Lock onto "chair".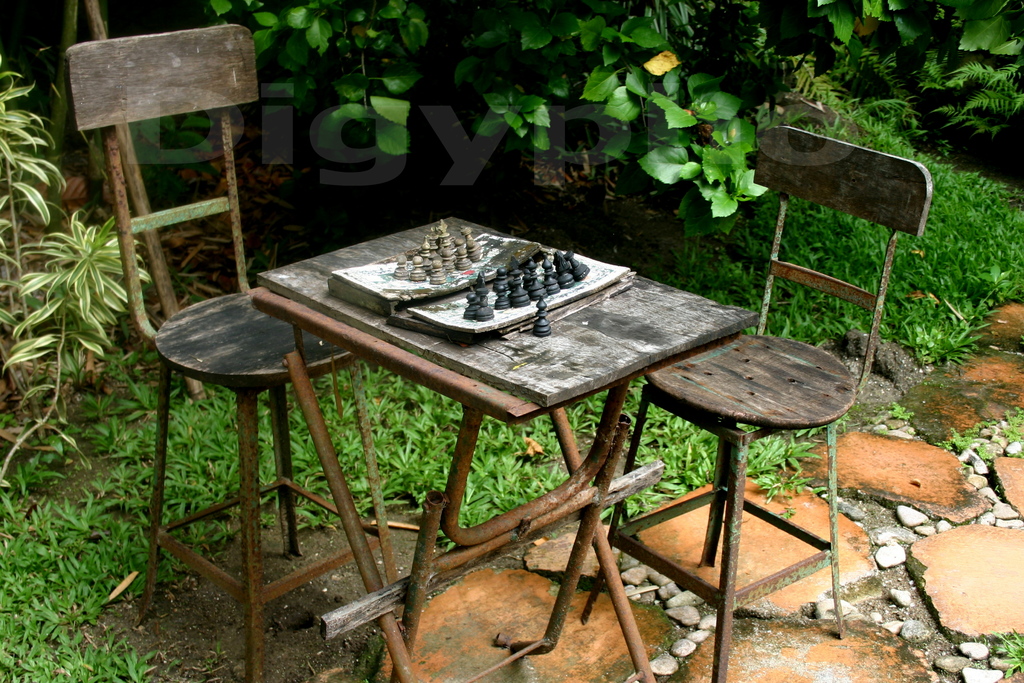
Locked: <box>578,125,933,682</box>.
